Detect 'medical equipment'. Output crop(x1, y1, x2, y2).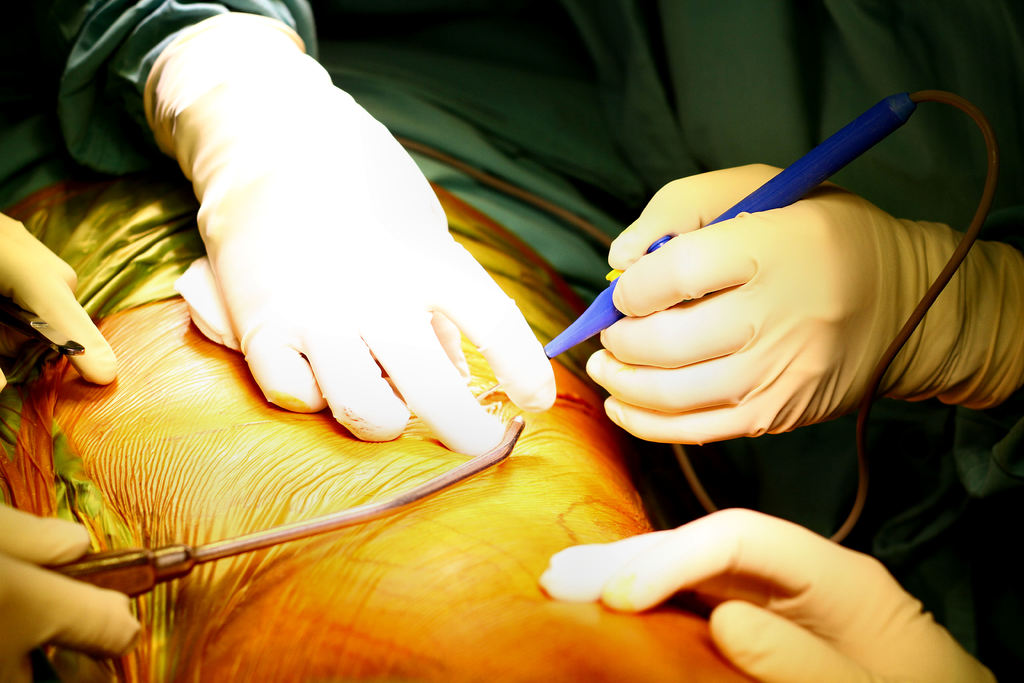
crop(51, 413, 528, 602).
